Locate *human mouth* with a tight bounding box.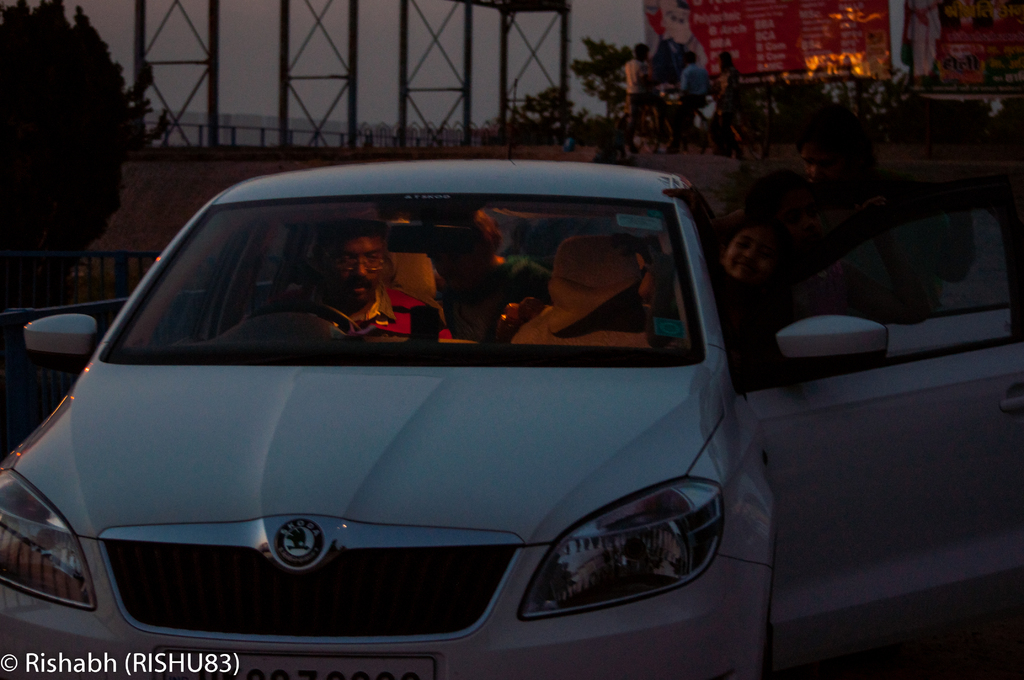
[346,277,372,299].
